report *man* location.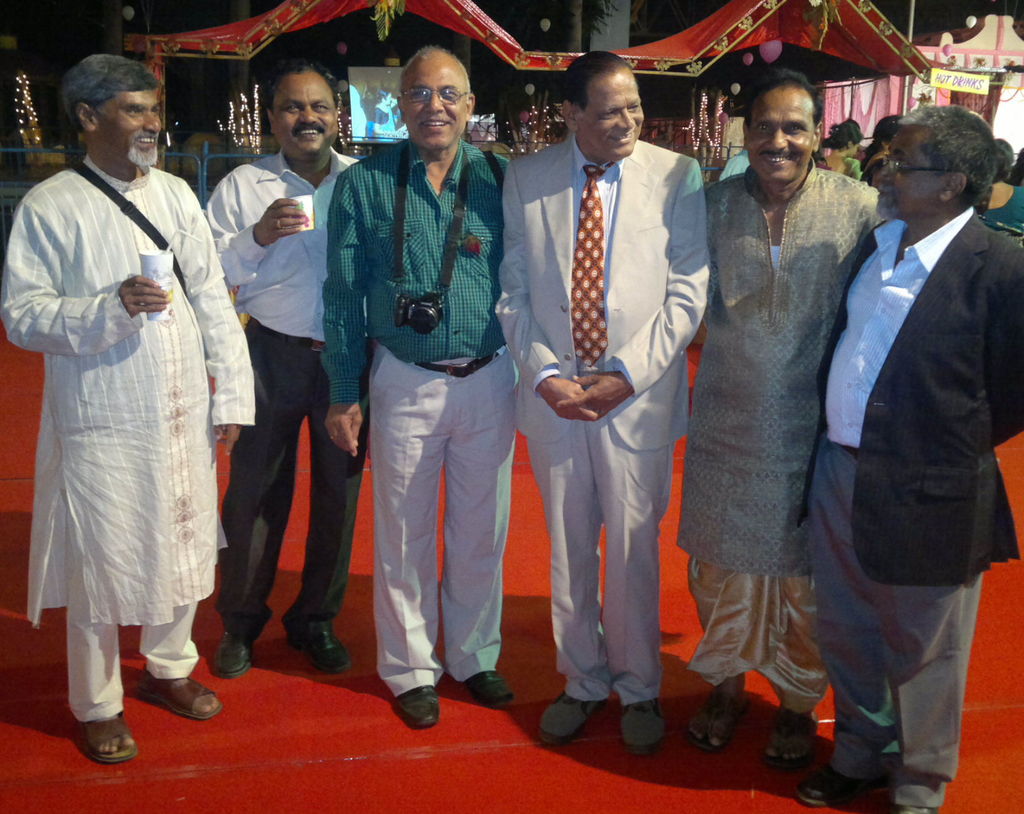
Report: <box>678,67,875,769</box>.
